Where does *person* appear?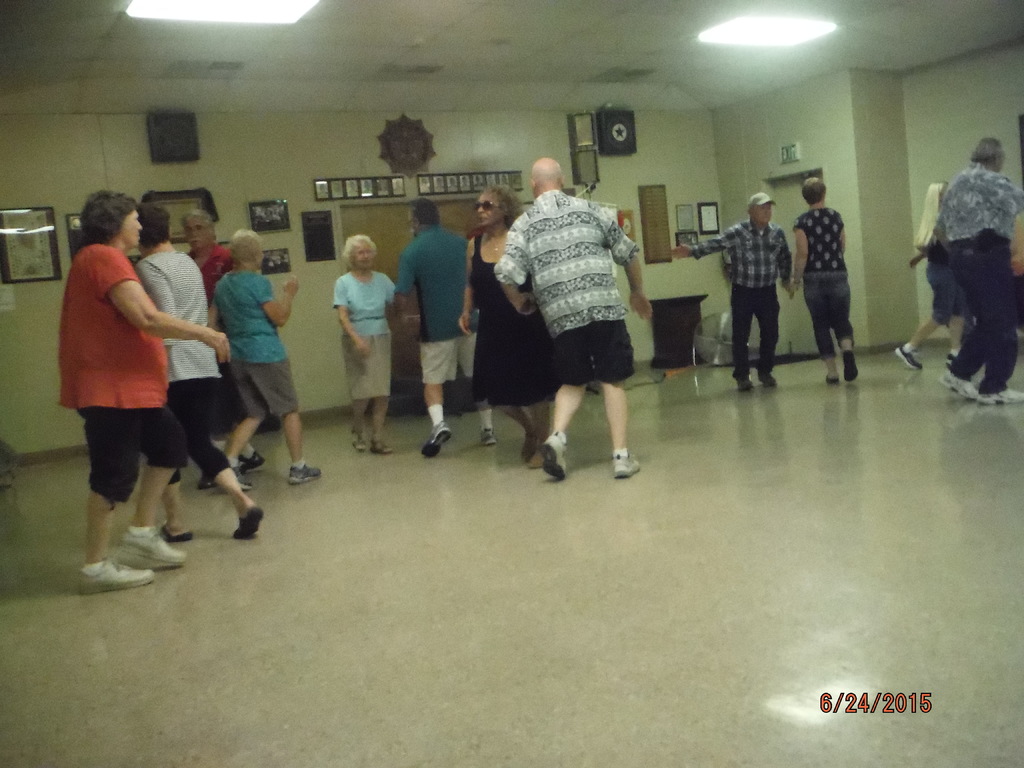
Appears at <bbox>893, 180, 975, 379</bbox>.
